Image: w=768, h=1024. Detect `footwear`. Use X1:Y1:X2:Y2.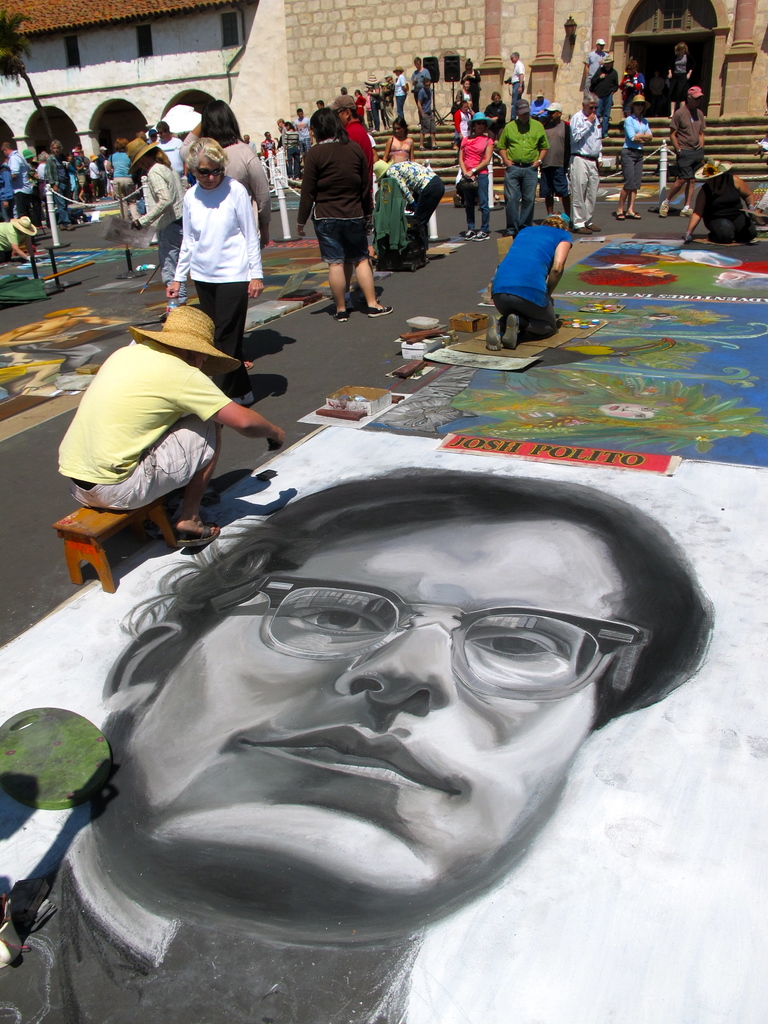
577:223:600:237.
